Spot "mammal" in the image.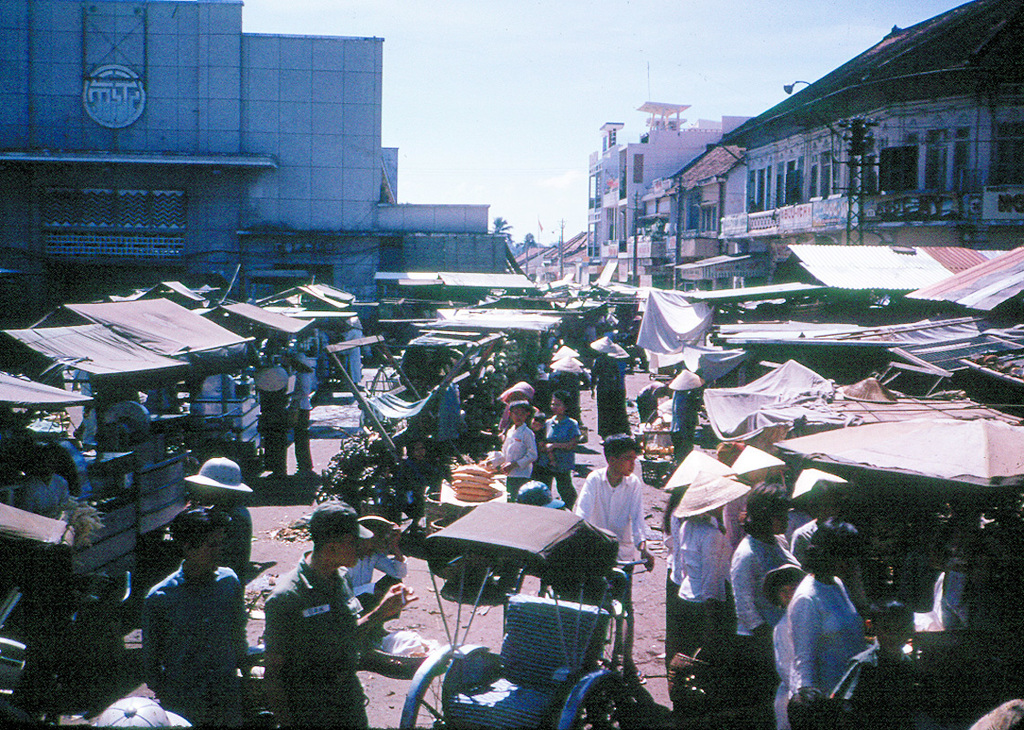
"mammal" found at {"x1": 549, "y1": 344, "x2": 579, "y2": 362}.
